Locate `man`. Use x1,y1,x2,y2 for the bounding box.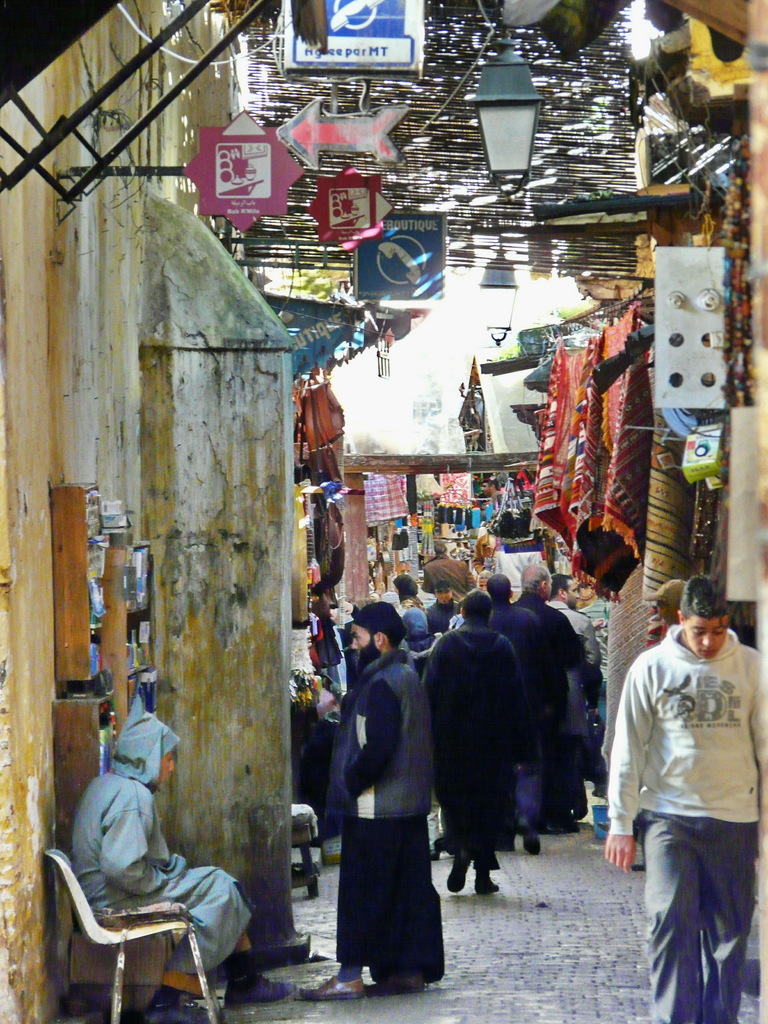
419,593,536,895.
